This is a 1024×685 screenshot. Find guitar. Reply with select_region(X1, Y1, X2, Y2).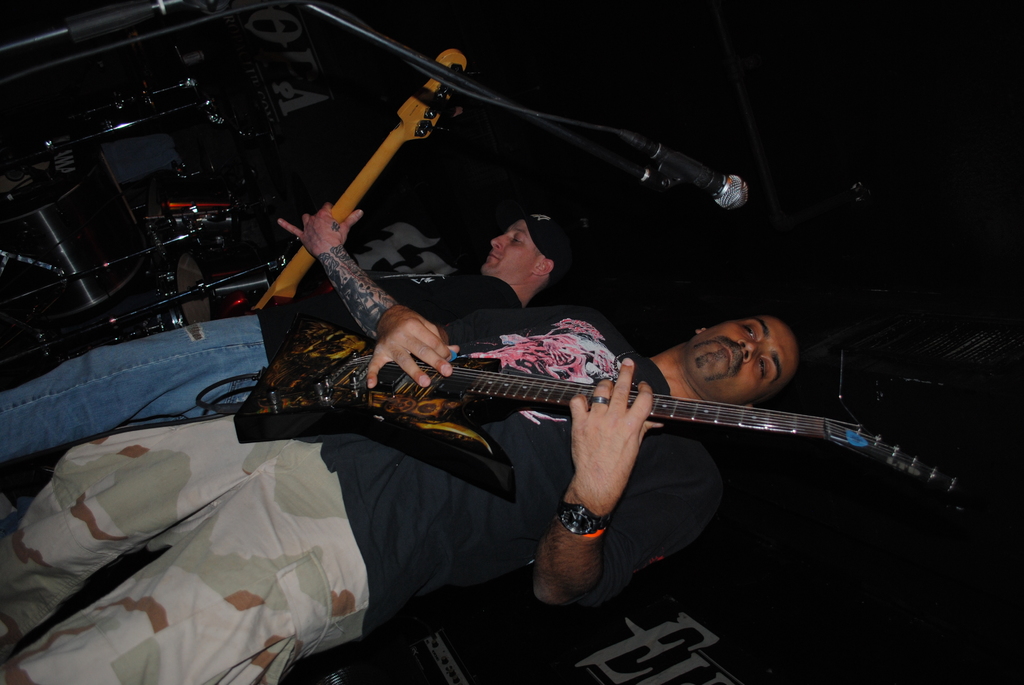
select_region(228, 293, 972, 498).
